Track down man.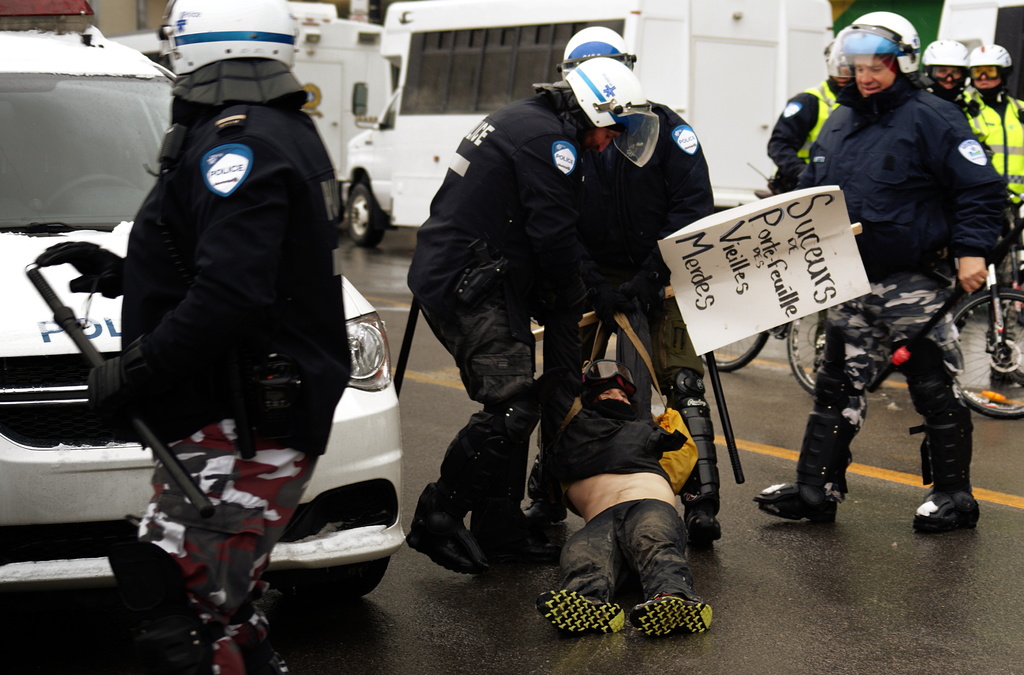
Tracked to left=408, top=56, right=657, bottom=576.
